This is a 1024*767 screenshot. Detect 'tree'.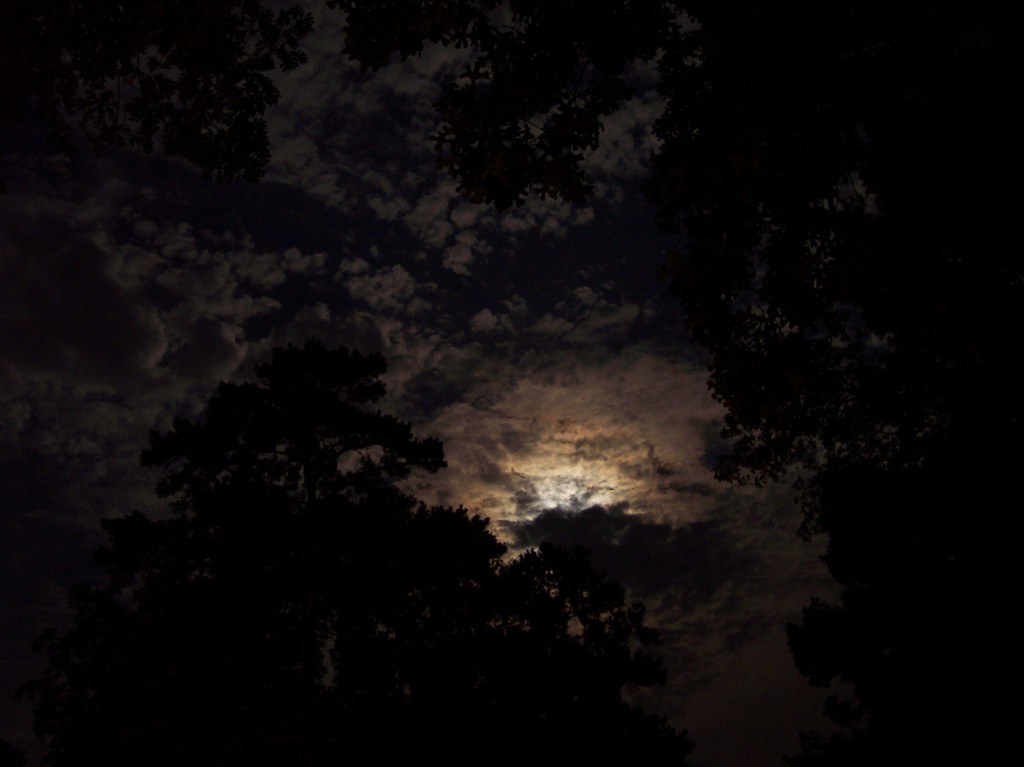
box(109, 0, 1023, 766).
